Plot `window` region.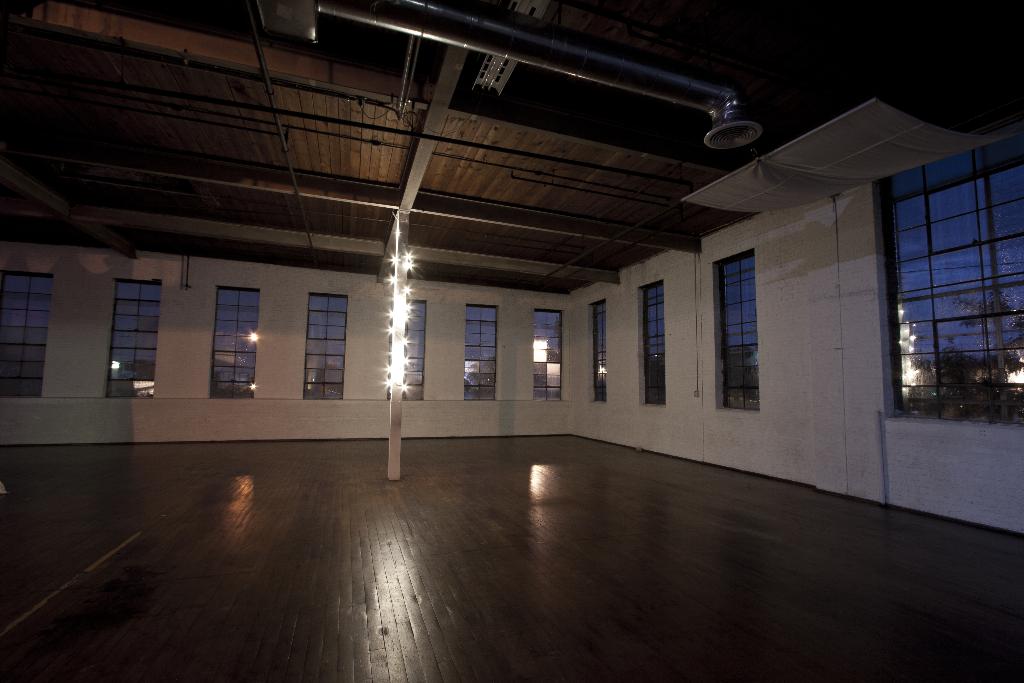
Plotted at 591, 303, 607, 401.
